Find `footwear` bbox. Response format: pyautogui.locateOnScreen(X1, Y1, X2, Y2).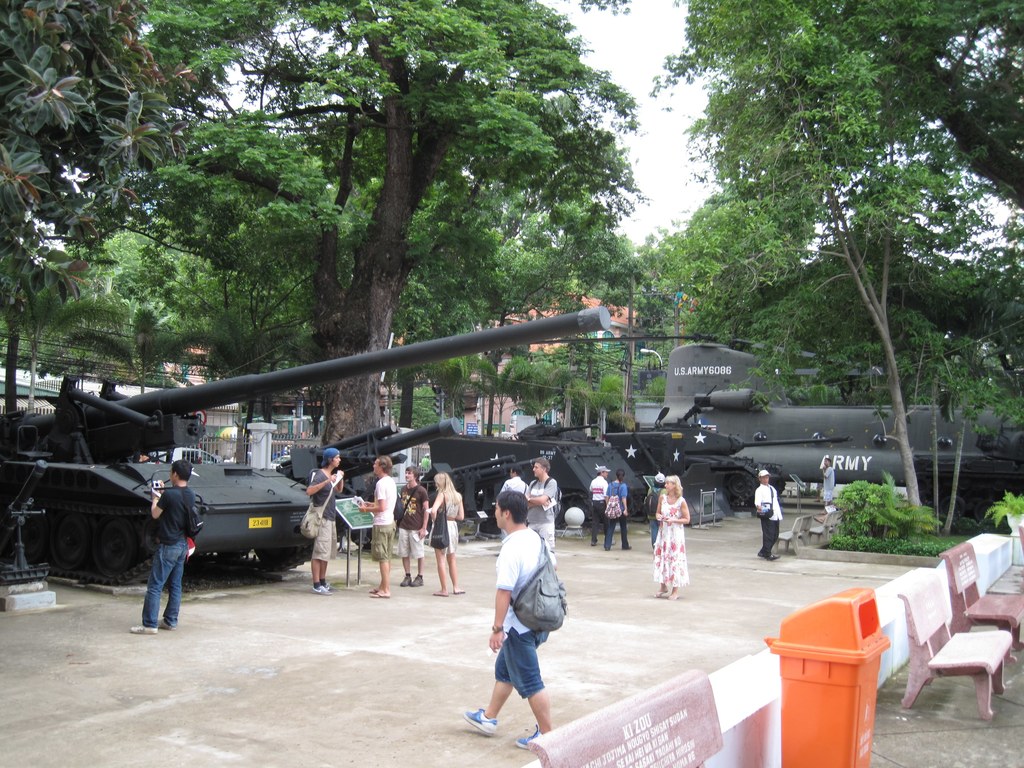
pyautogui.locateOnScreen(623, 544, 631, 554).
